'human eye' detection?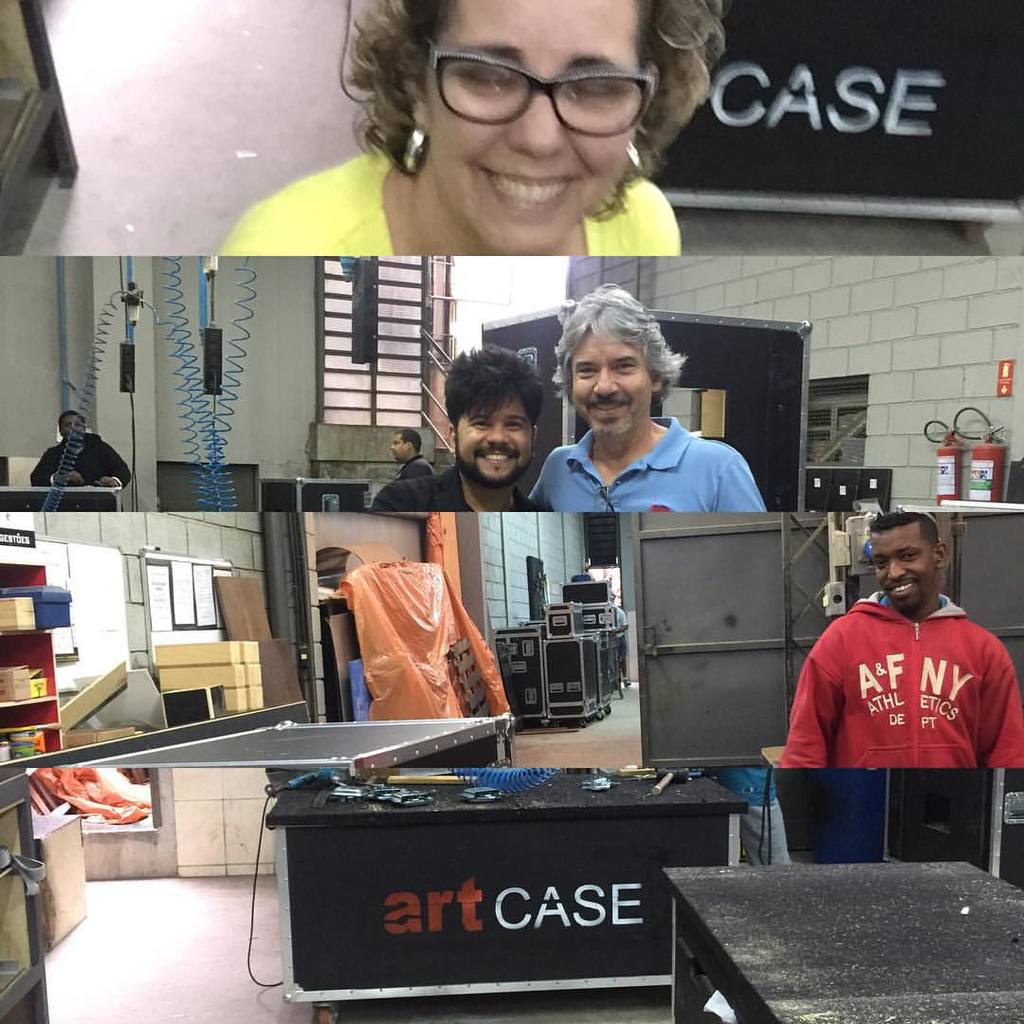
[897,549,922,565]
